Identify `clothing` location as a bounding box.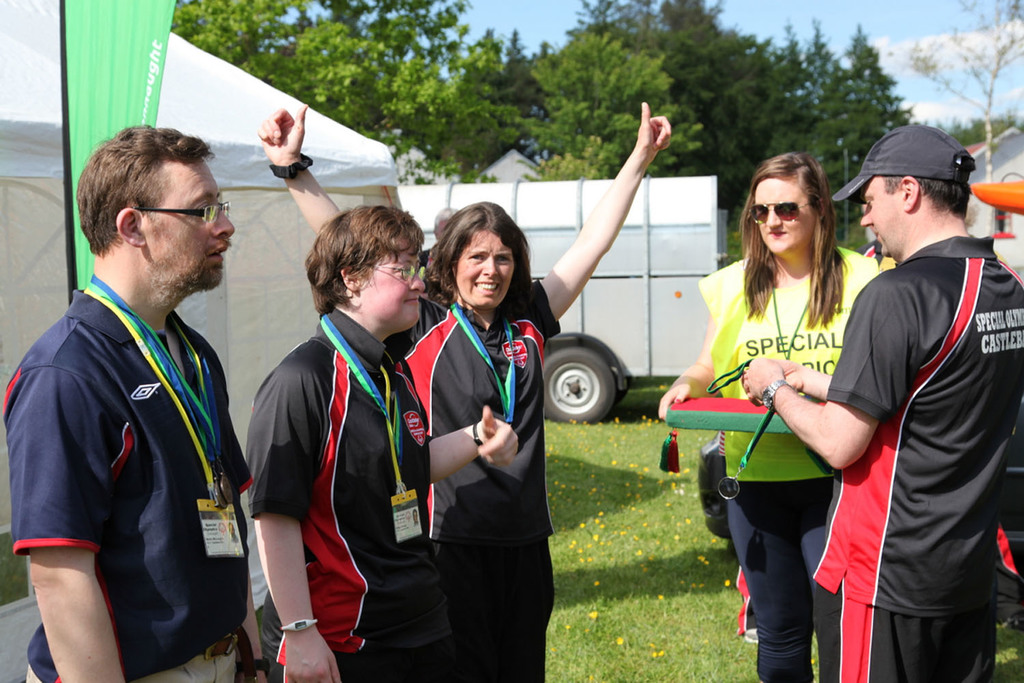
left=816, top=238, right=1023, bottom=682.
